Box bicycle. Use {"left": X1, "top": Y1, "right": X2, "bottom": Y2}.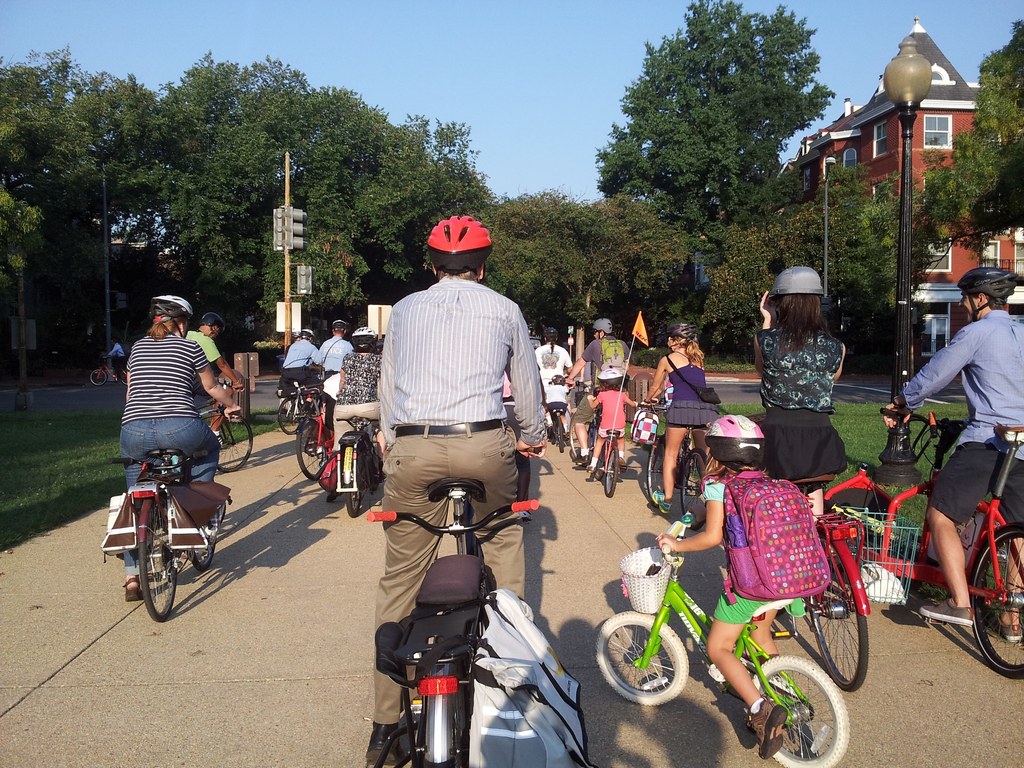
{"left": 551, "top": 409, "right": 570, "bottom": 452}.
